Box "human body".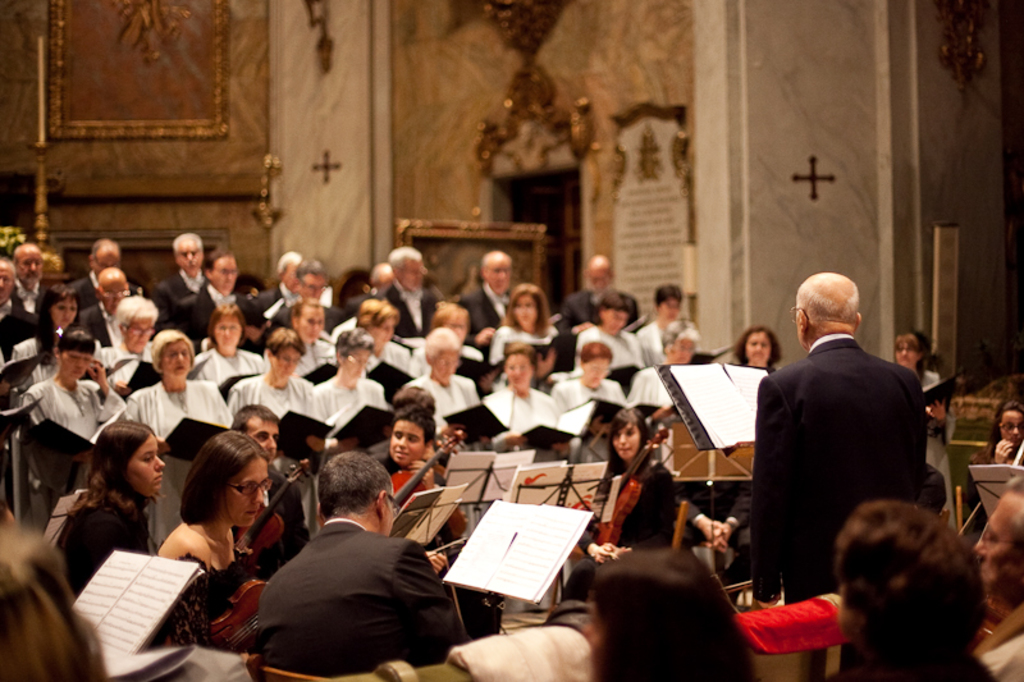
<region>737, 330, 783, 379</region>.
